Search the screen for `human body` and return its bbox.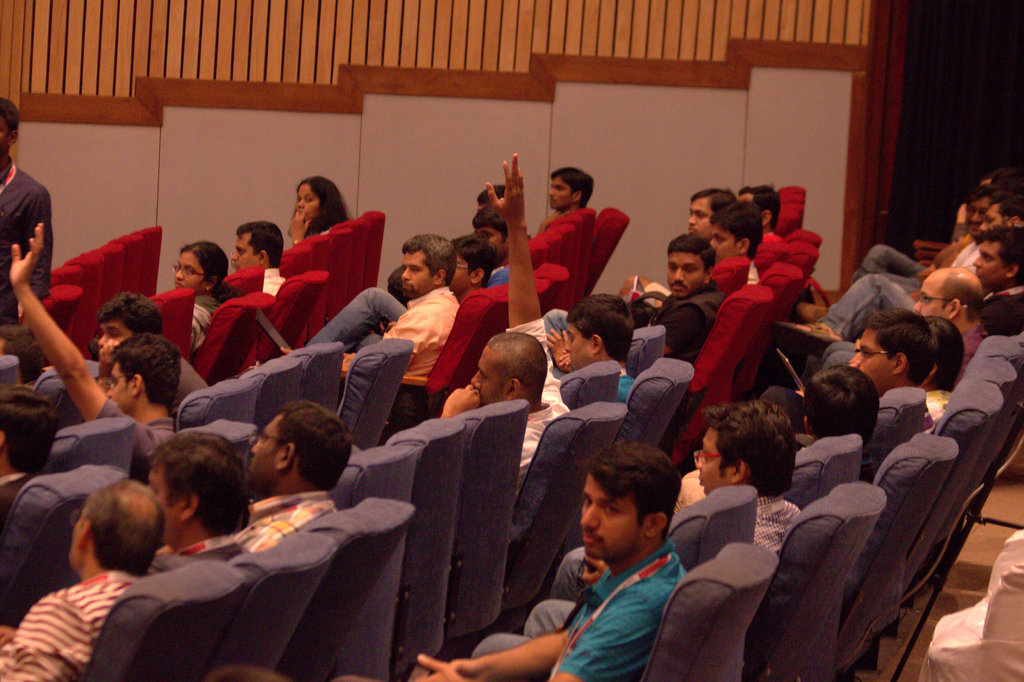
Found: bbox=(399, 538, 691, 681).
